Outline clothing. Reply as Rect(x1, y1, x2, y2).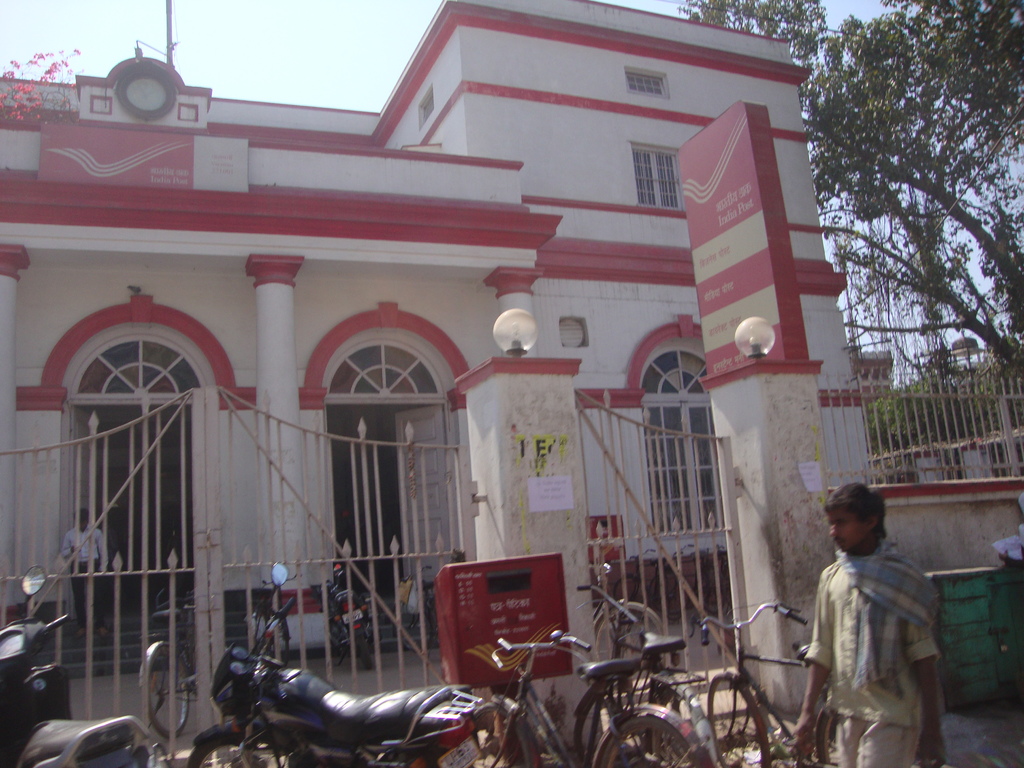
Rect(800, 502, 947, 756).
